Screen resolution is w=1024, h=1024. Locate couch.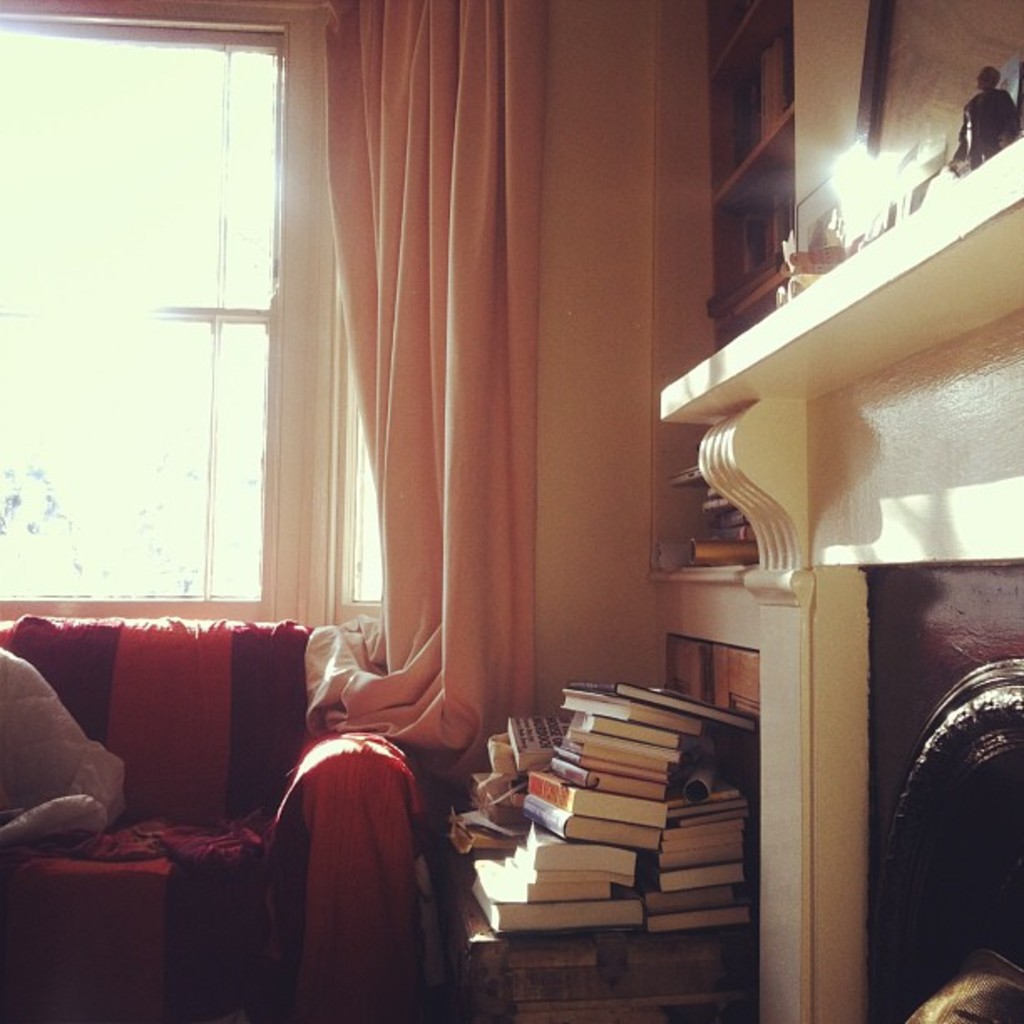
locate(0, 581, 448, 970).
